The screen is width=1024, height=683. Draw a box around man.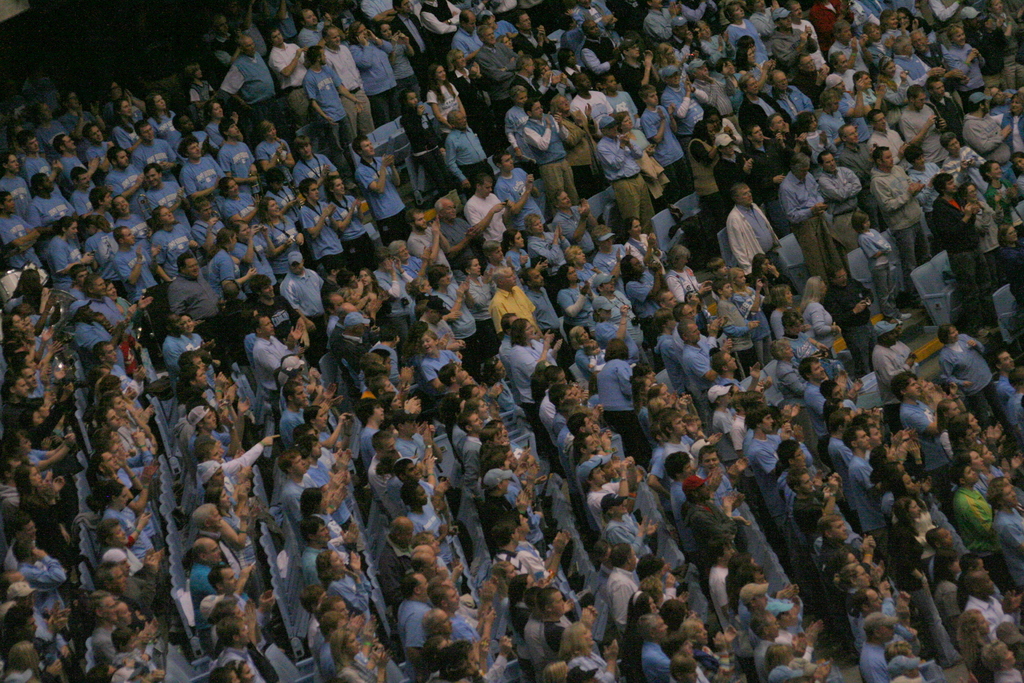
x1=183, y1=138, x2=221, y2=201.
